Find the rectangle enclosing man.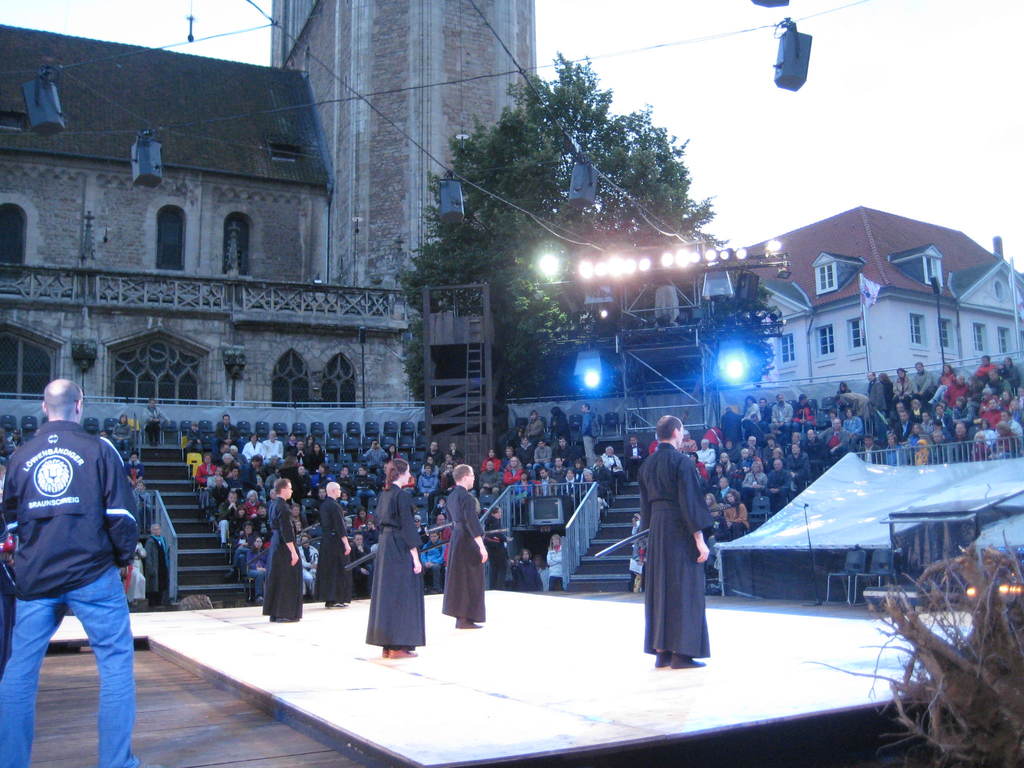
pyautogui.locateOnScreen(529, 439, 549, 475).
